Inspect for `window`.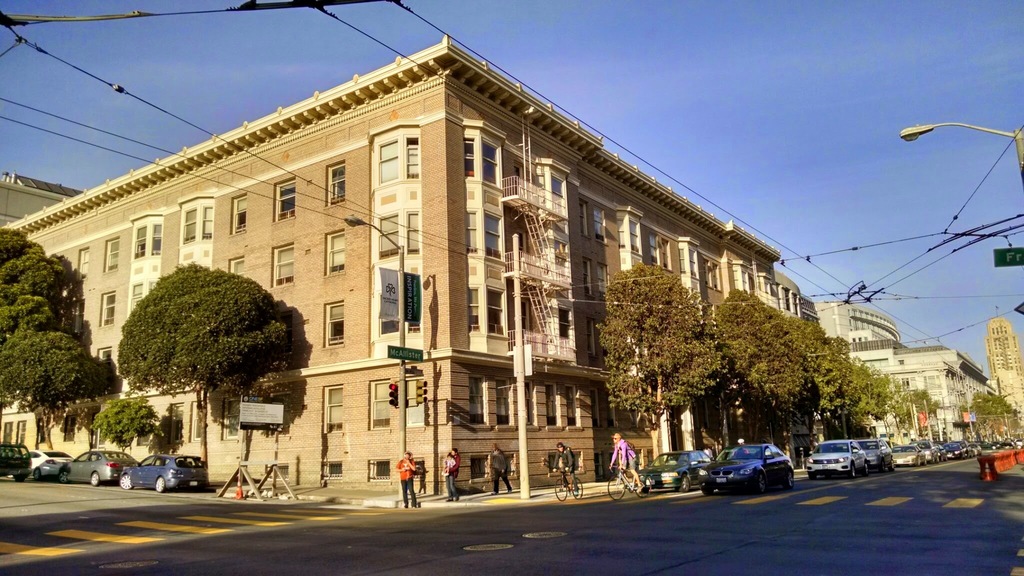
Inspection: BBox(225, 392, 278, 435).
